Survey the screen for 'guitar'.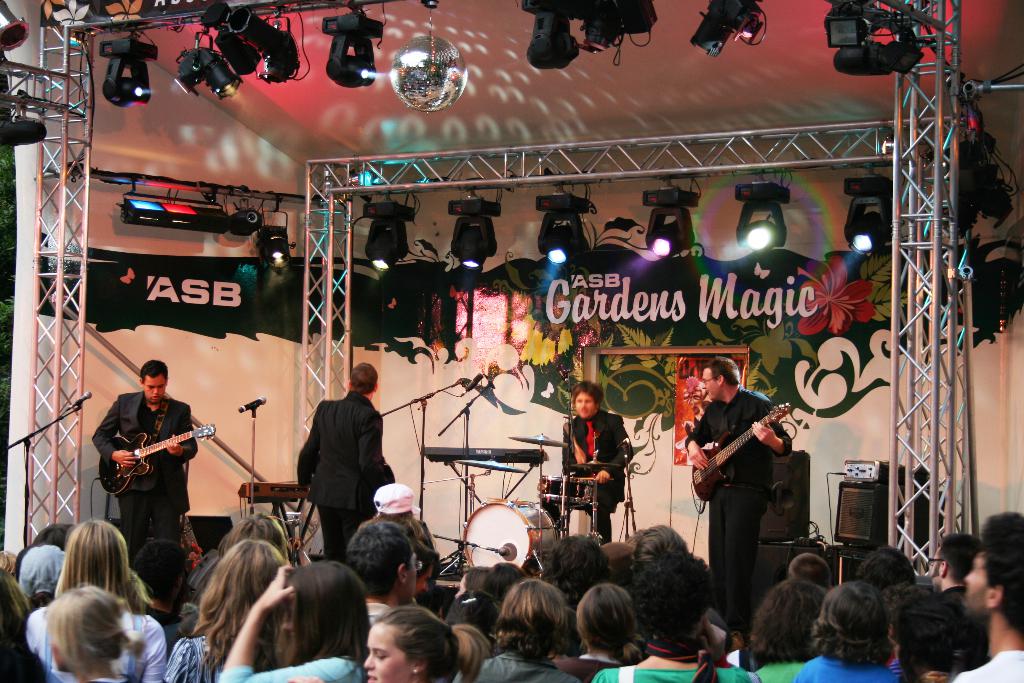
Survey found: bbox=(689, 398, 797, 503).
